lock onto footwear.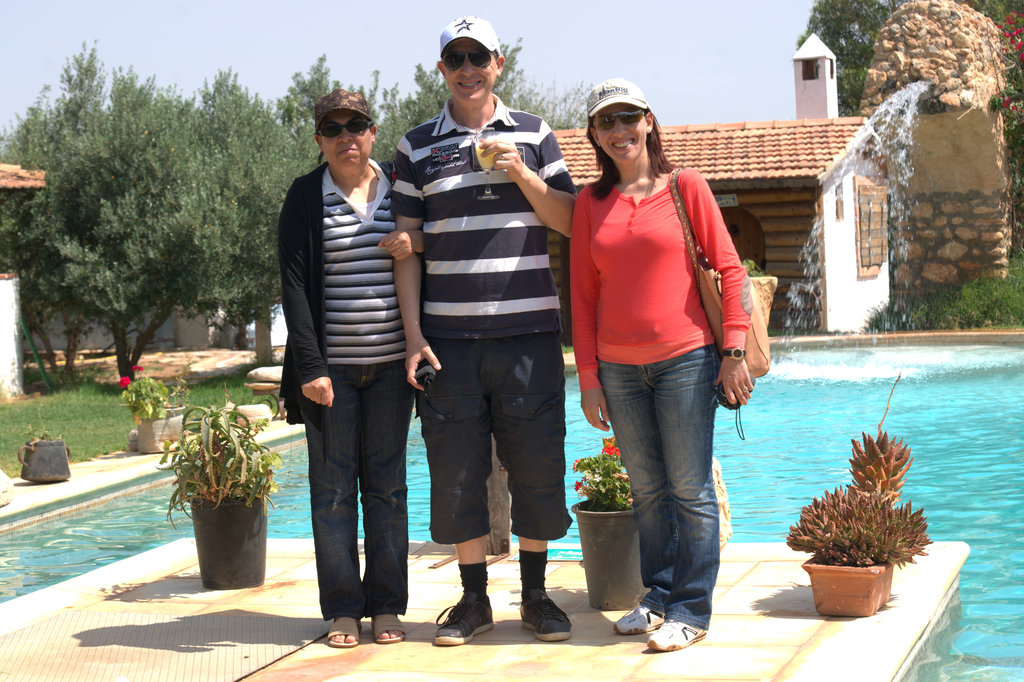
Locked: BBox(370, 613, 404, 645).
